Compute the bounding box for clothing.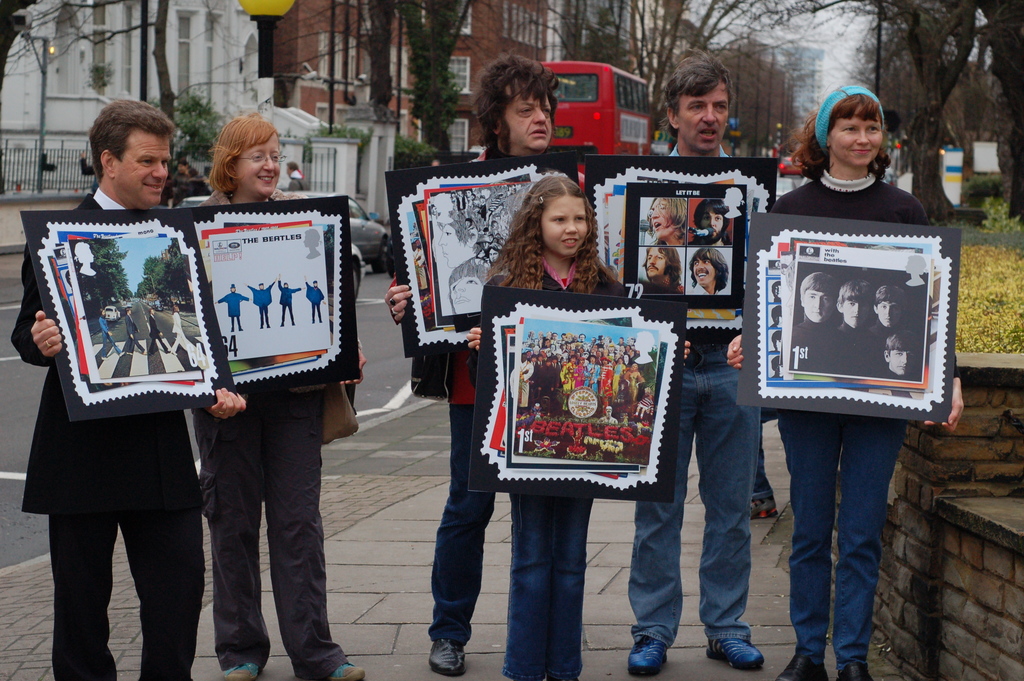
[x1=23, y1=218, x2=234, y2=634].
